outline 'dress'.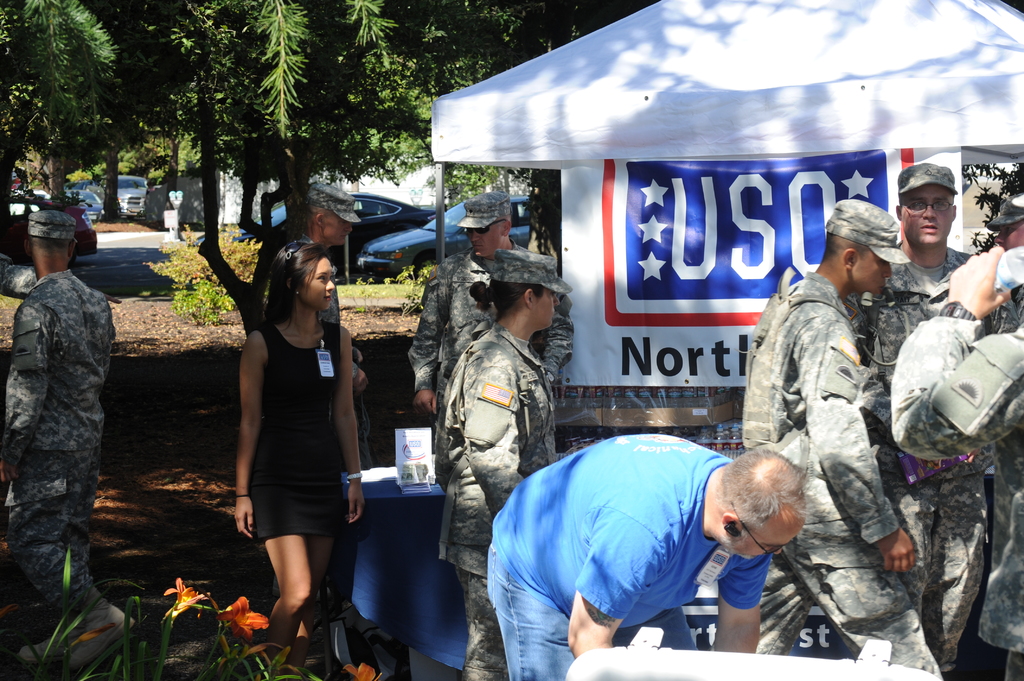
Outline: l=228, t=316, r=356, b=554.
